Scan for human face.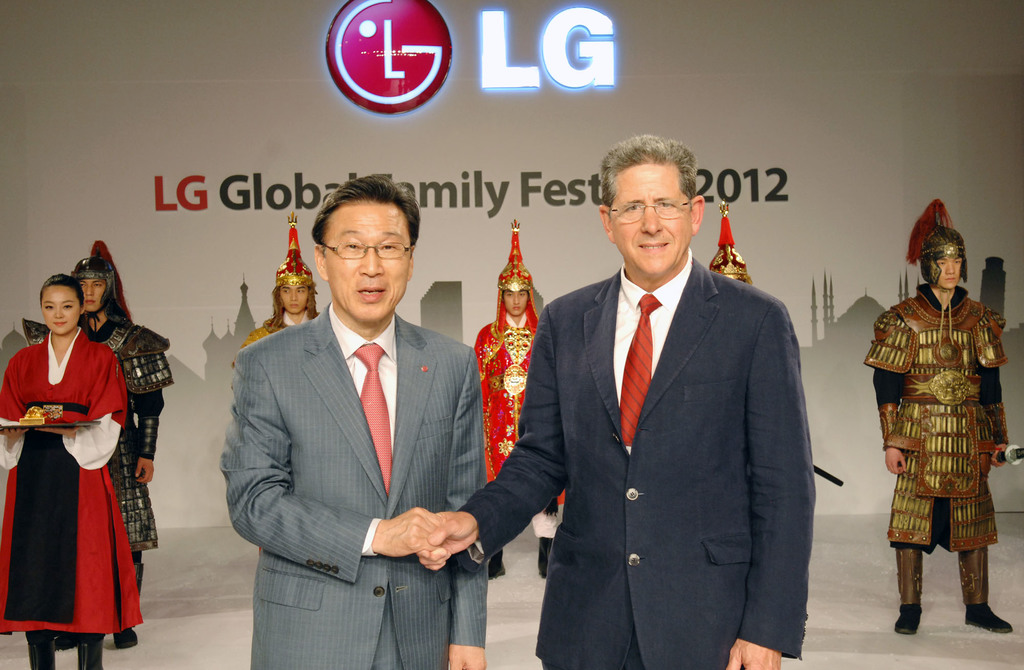
Scan result: [x1=506, y1=293, x2=532, y2=316].
